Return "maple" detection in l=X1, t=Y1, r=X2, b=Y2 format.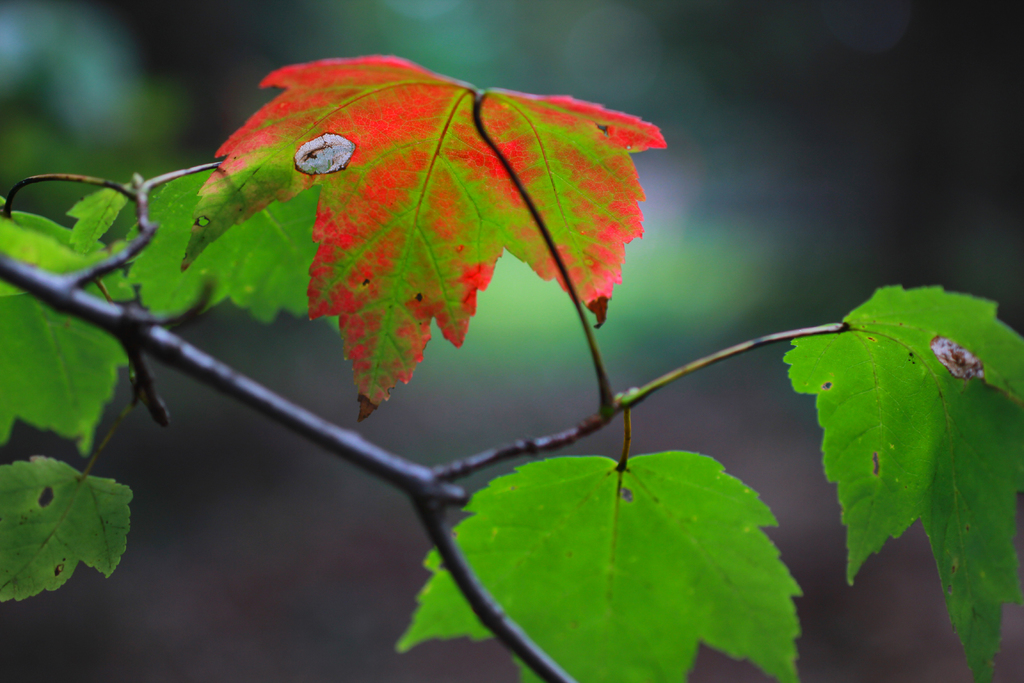
l=0, t=192, r=141, b=448.
